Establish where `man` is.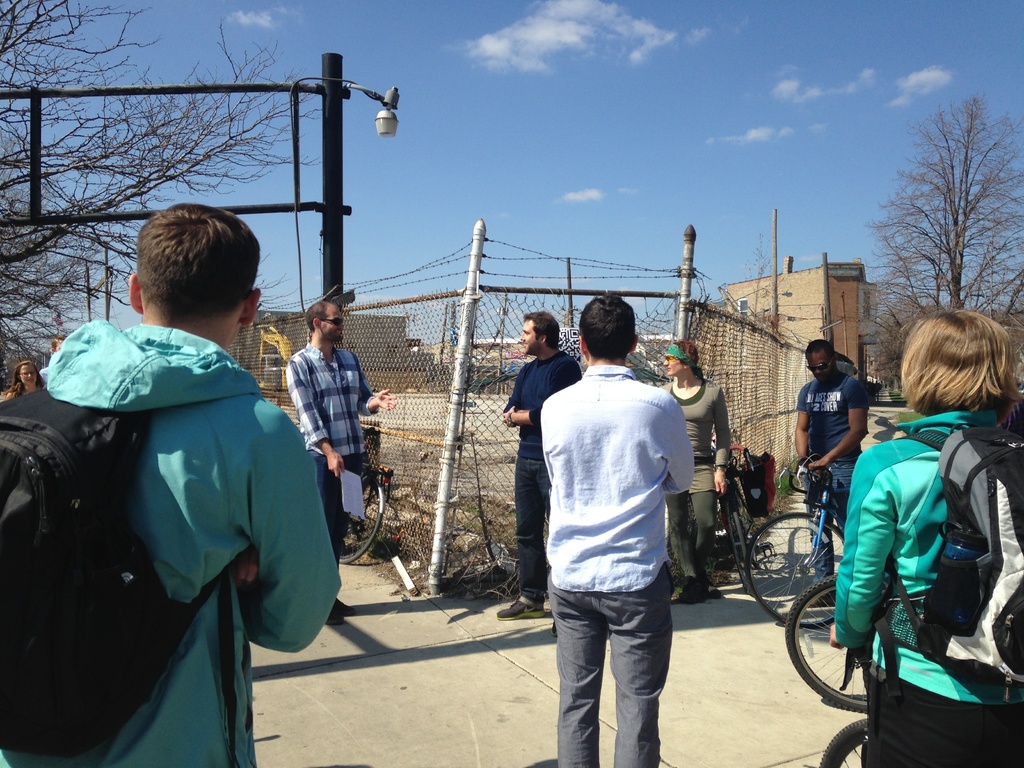
Established at 795,339,870,607.
